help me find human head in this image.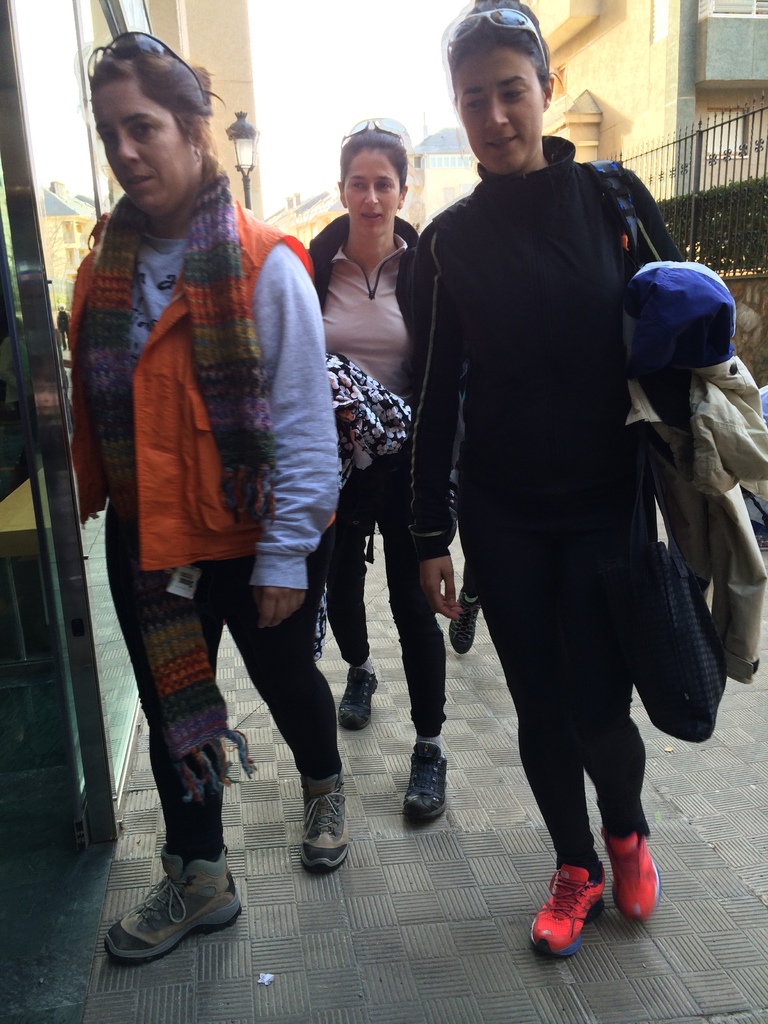
Found it: (x1=337, y1=113, x2=412, y2=242).
